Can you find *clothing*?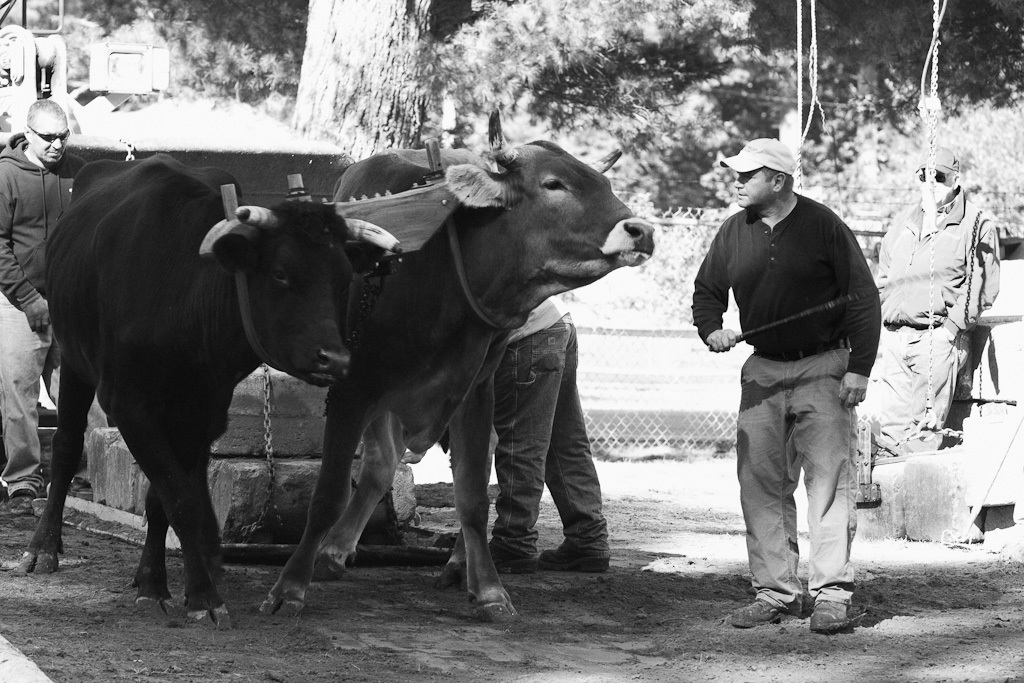
Yes, bounding box: [left=491, top=292, right=613, bottom=562].
